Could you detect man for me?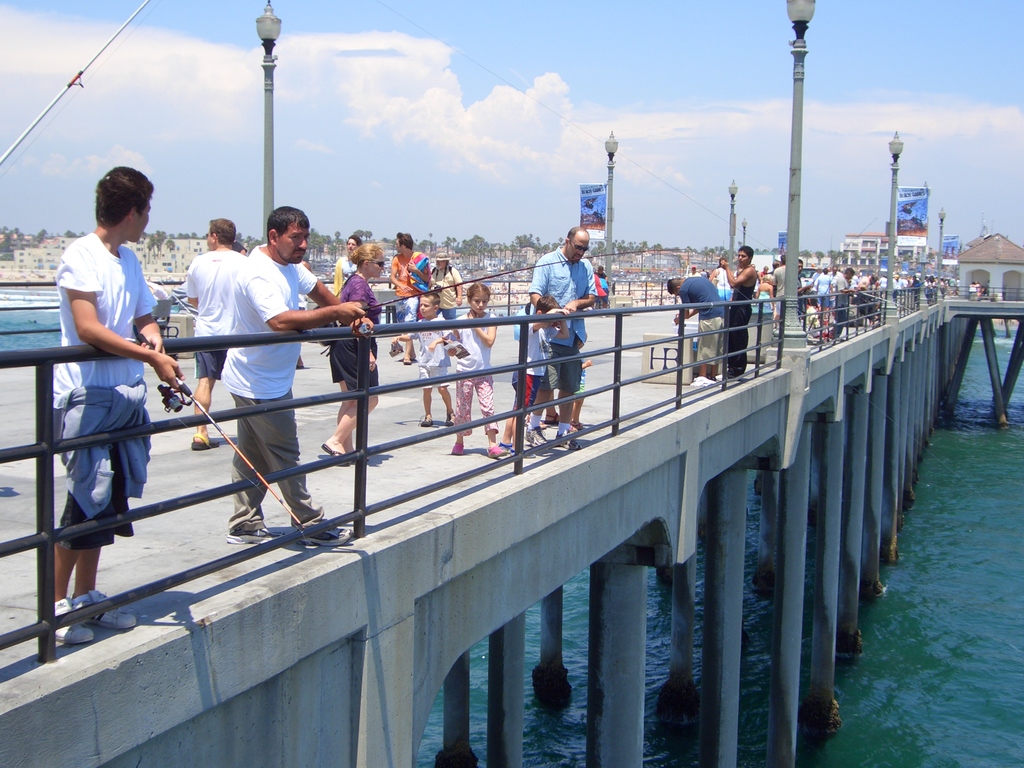
Detection result: rect(332, 234, 362, 290).
